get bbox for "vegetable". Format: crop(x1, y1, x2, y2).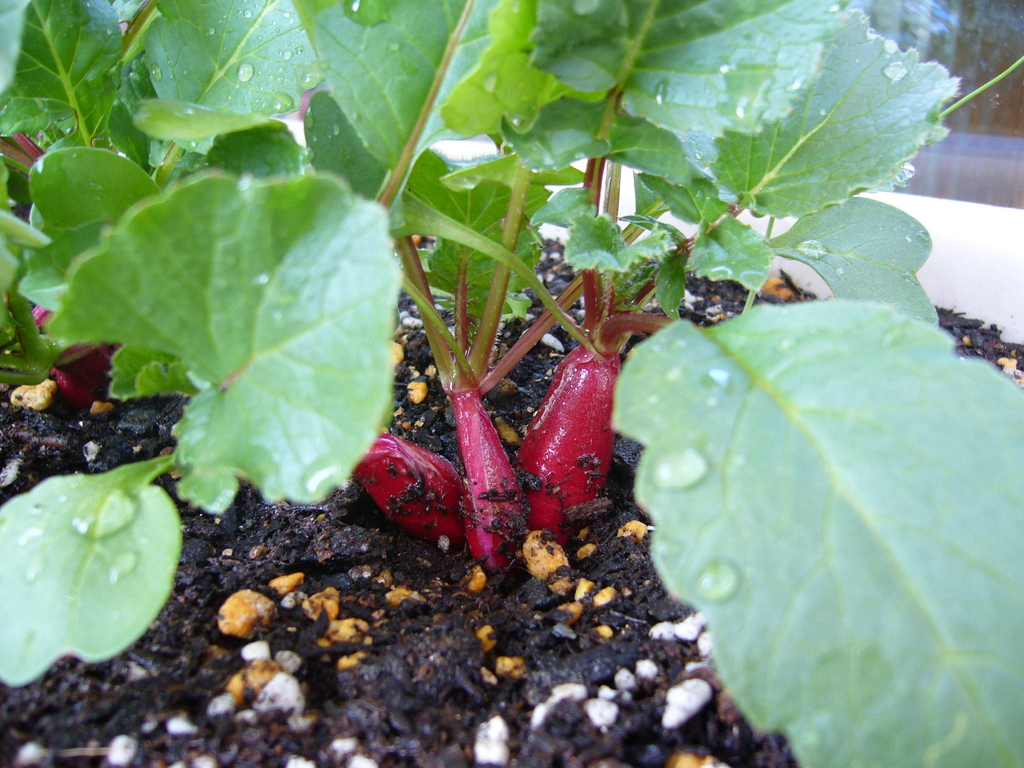
crop(354, 433, 469, 545).
